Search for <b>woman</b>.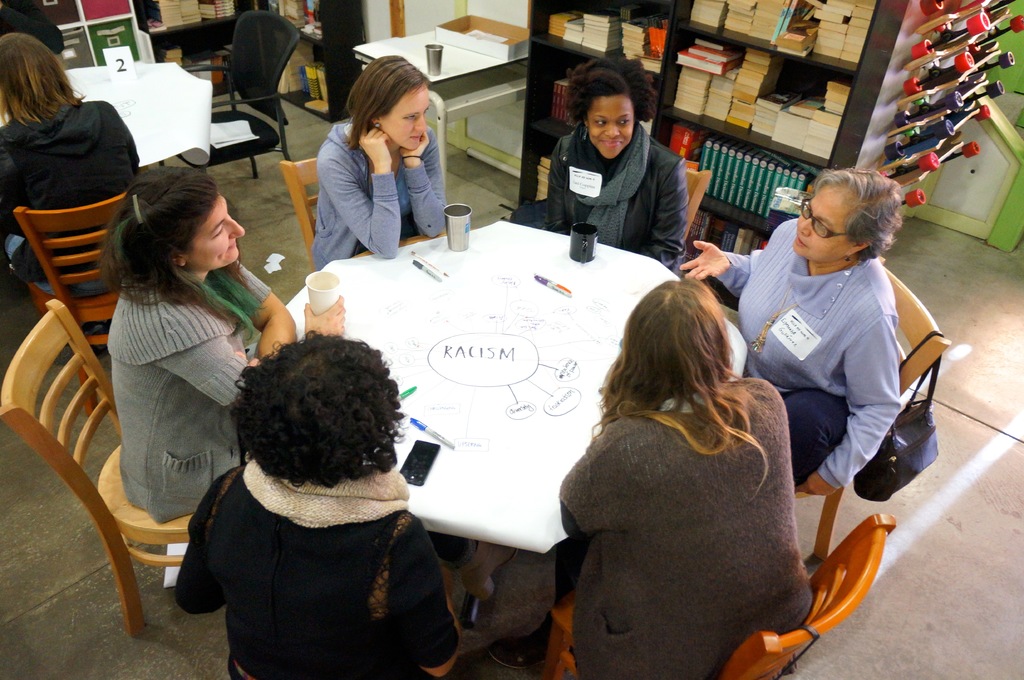
Found at (x1=88, y1=165, x2=346, y2=534).
